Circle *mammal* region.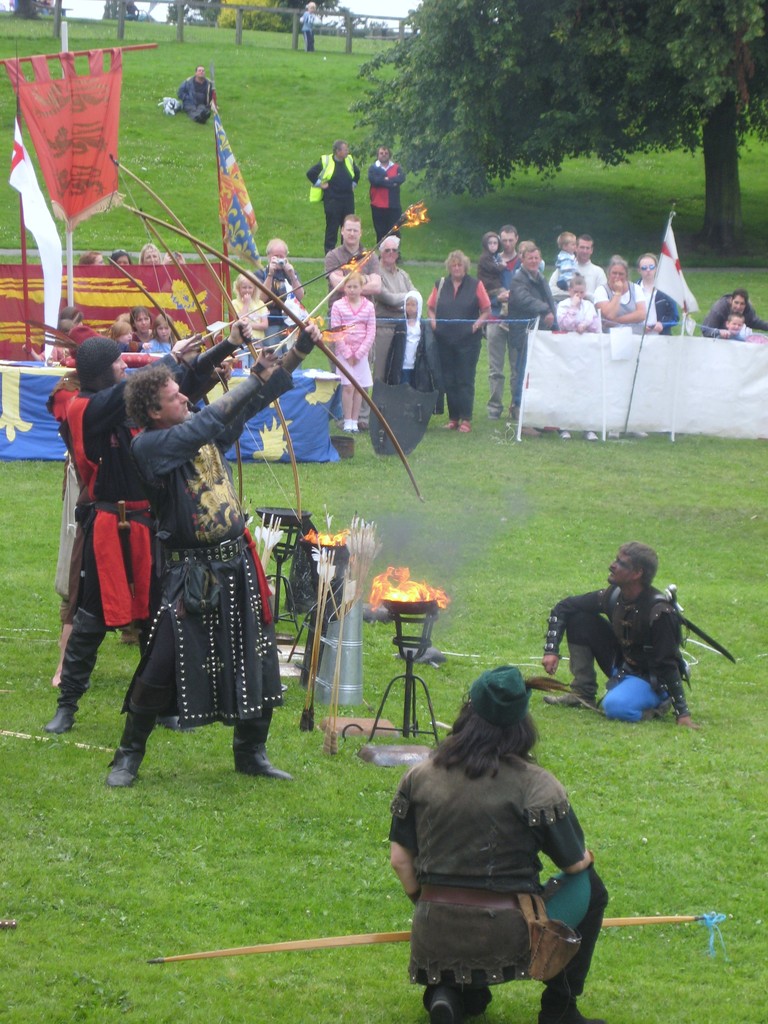
Region: box(328, 267, 376, 431).
